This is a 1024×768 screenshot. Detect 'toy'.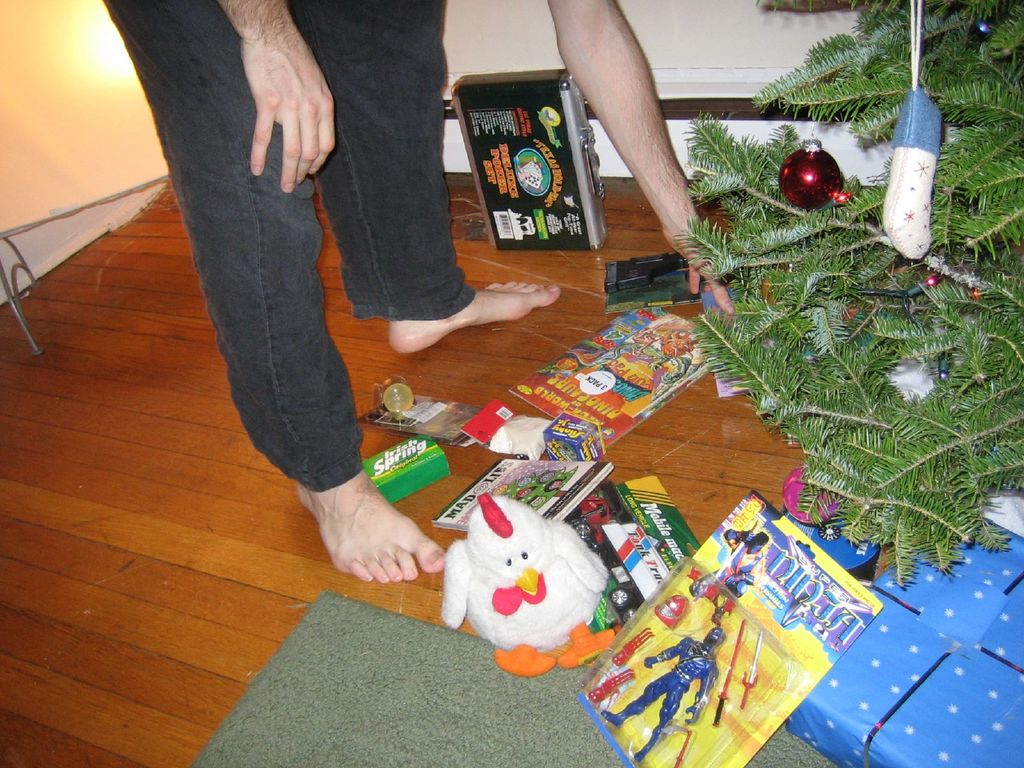
(781,463,840,525).
